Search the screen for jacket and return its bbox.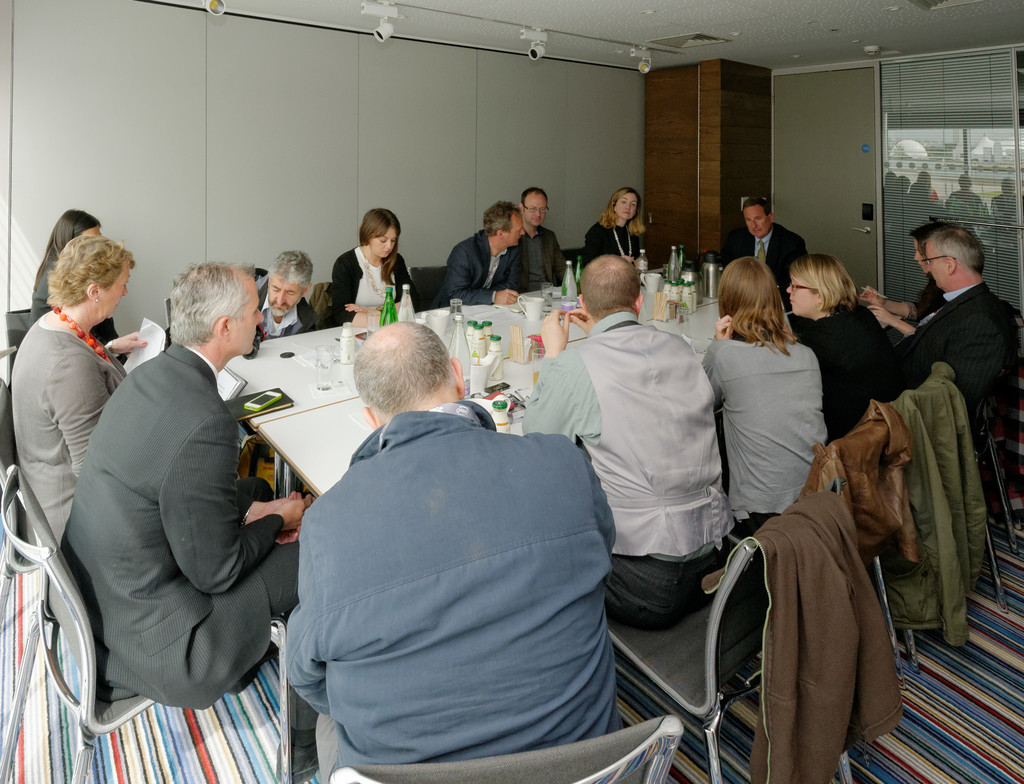
Found: BBox(741, 221, 803, 293).
